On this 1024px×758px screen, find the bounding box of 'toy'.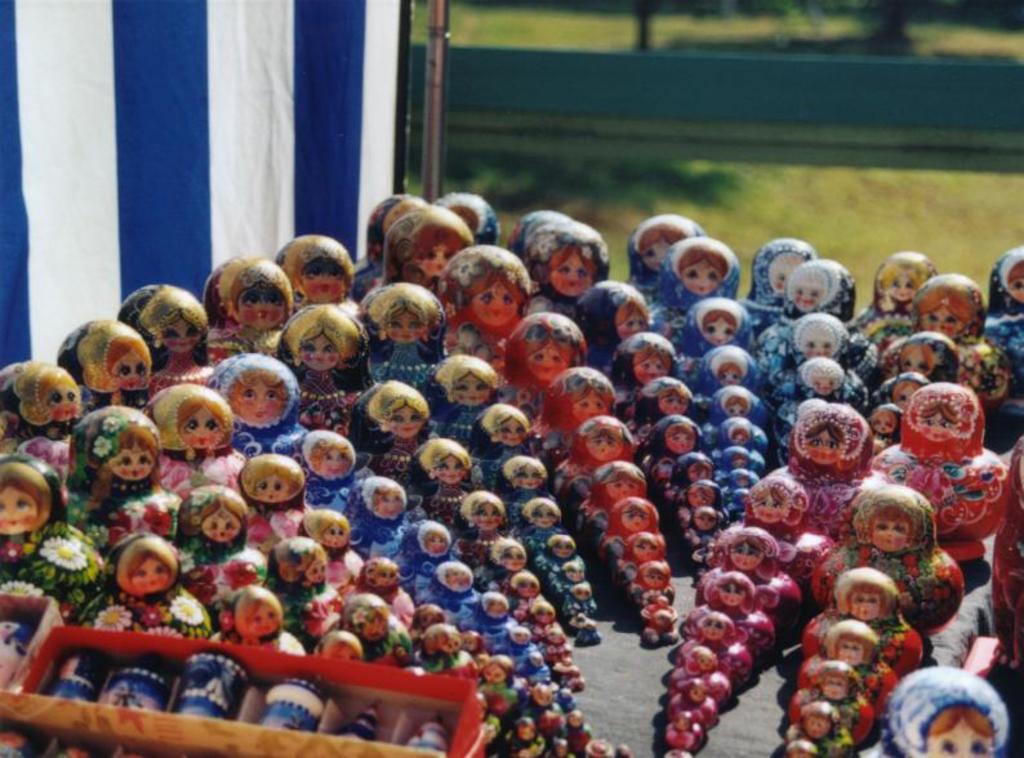
Bounding box: {"left": 712, "top": 445, "right": 761, "bottom": 485}.
